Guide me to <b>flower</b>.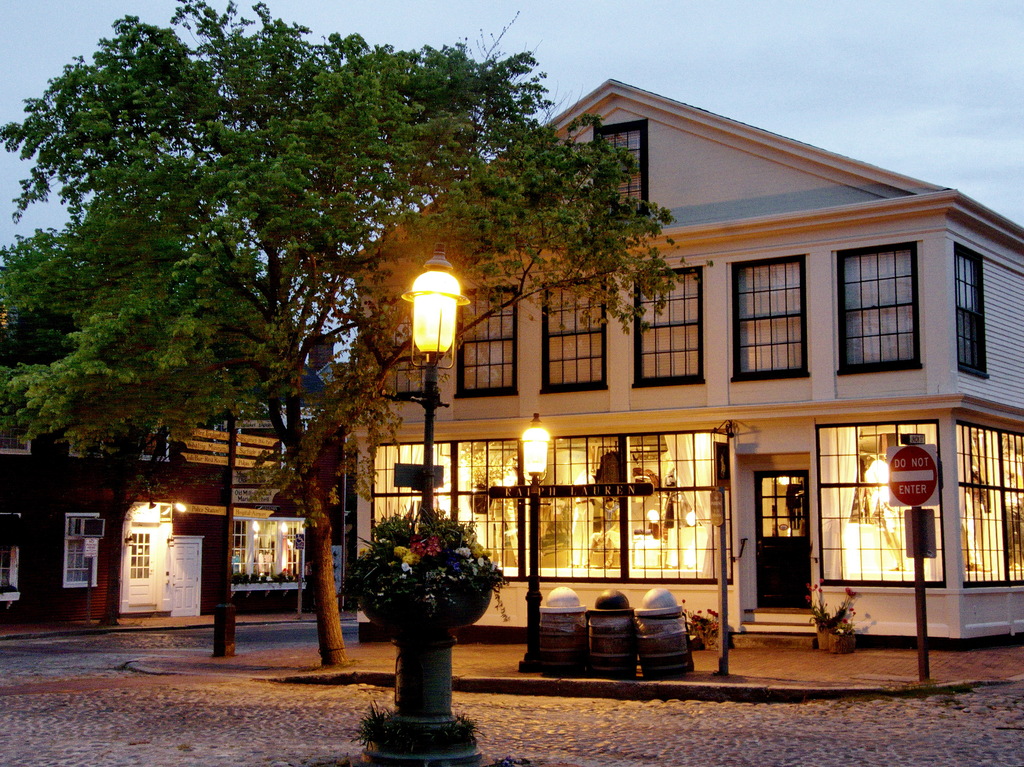
Guidance: bbox(806, 595, 809, 599).
